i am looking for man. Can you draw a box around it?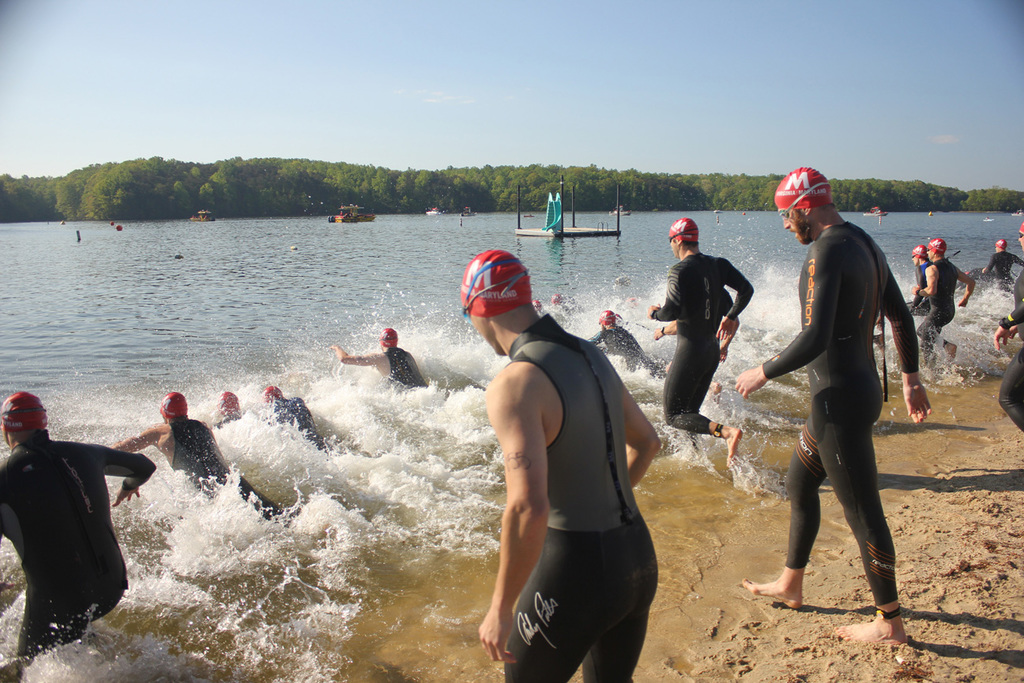
Sure, the bounding box is (left=477, top=251, right=662, bottom=682).
